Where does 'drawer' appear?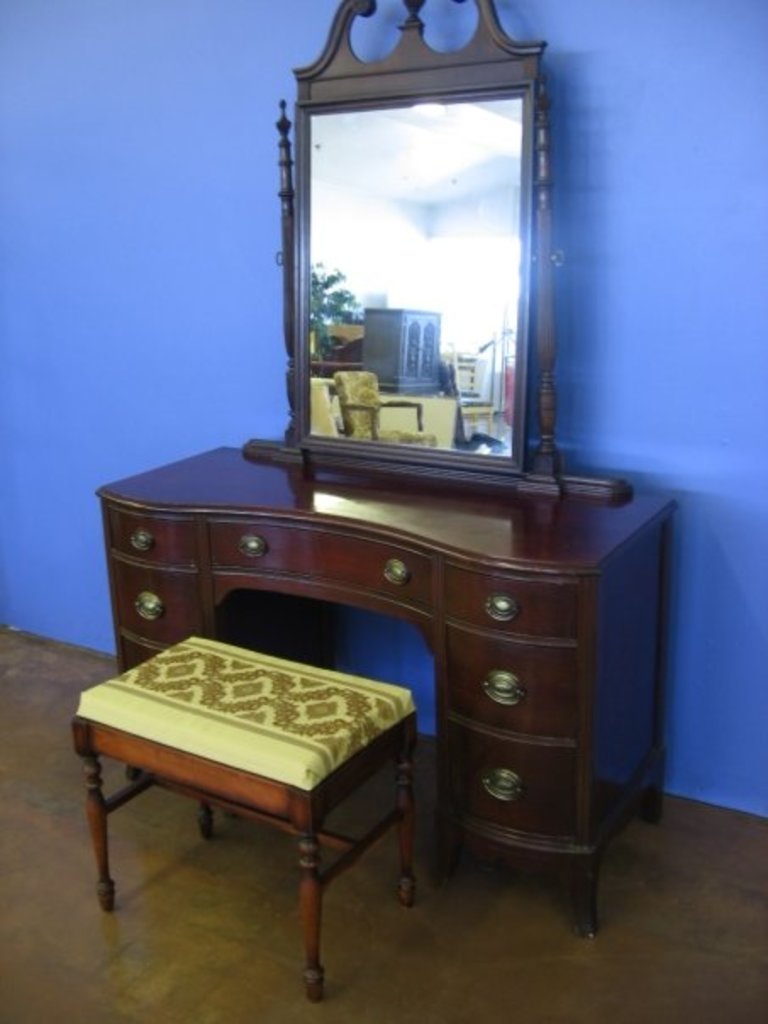
Appears at 115, 627, 166, 675.
